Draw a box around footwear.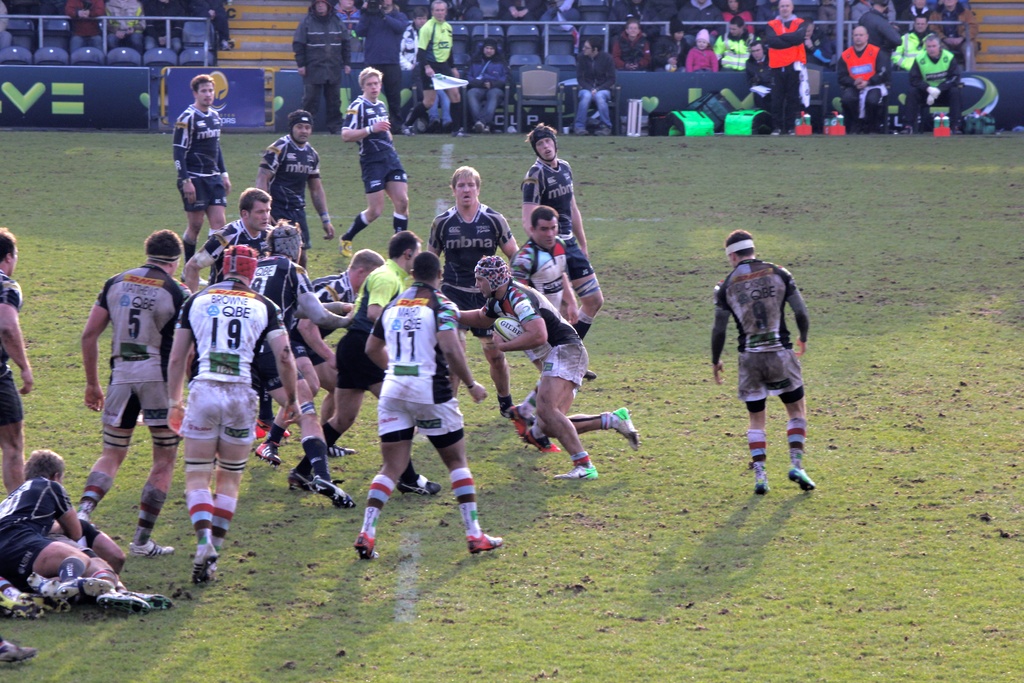
BBox(786, 128, 795, 137).
